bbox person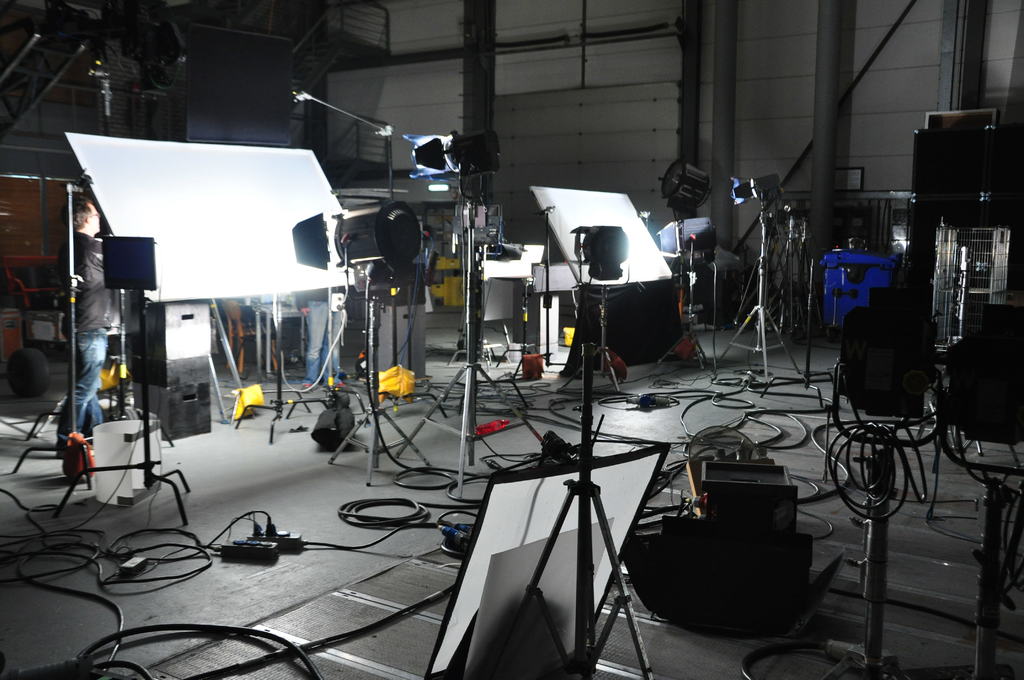
44/189/118/451
